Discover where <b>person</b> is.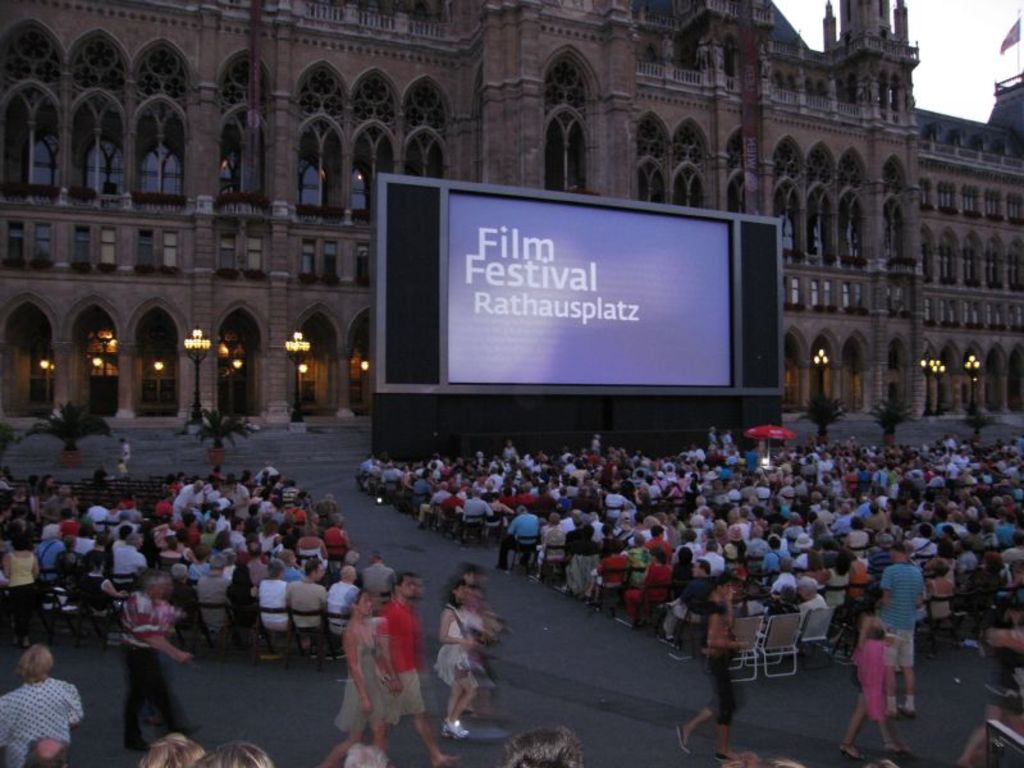
Discovered at box(686, 567, 762, 736).
